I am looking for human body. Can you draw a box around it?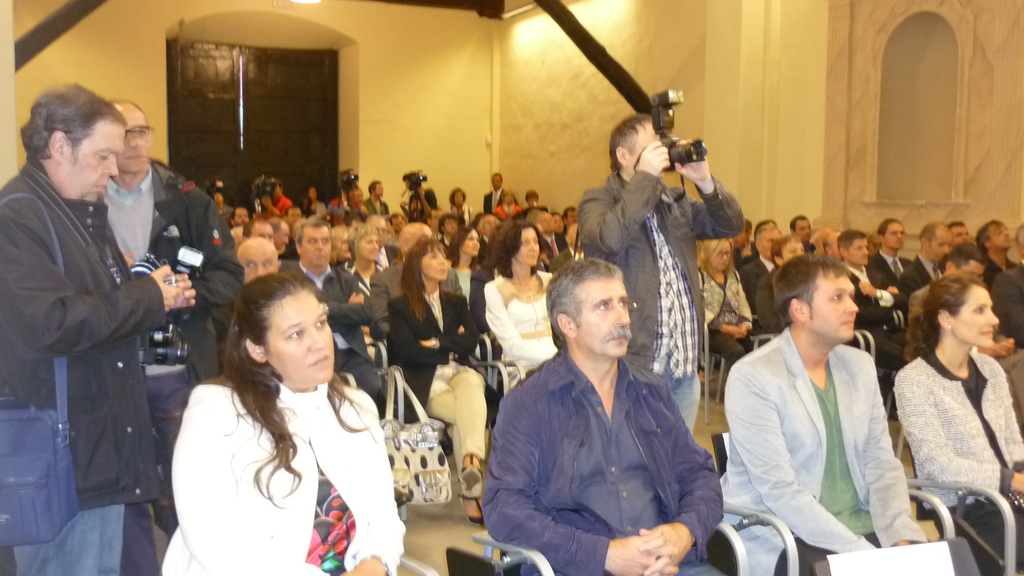
Sure, the bounding box is x1=385 y1=239 x2=492 y2=527.
